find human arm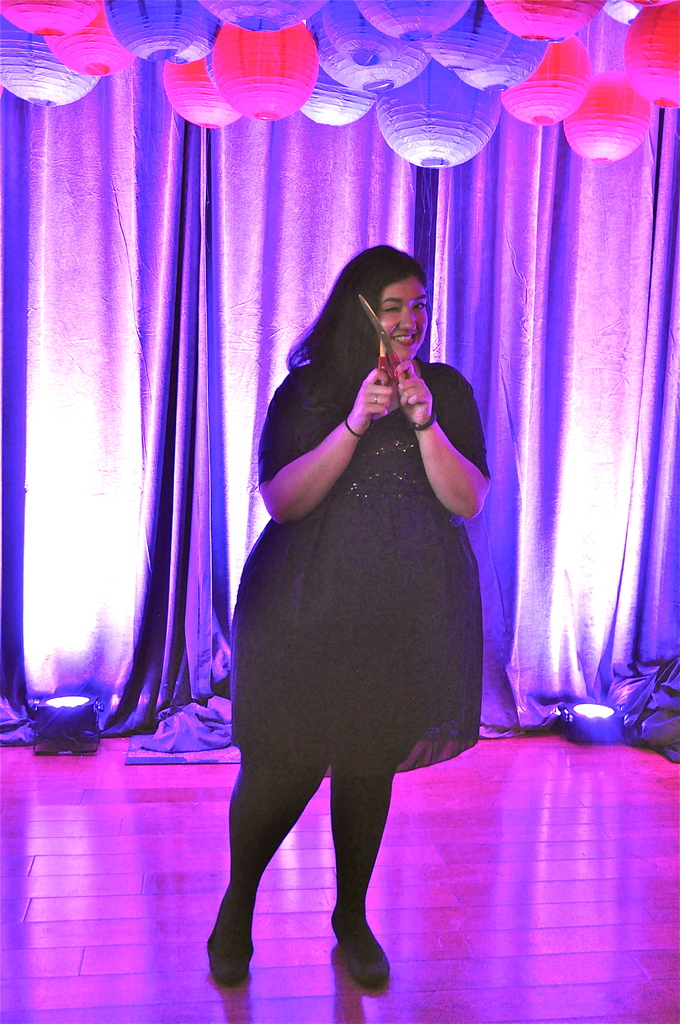
[left=261, top=361, right=392, bottom=529]
